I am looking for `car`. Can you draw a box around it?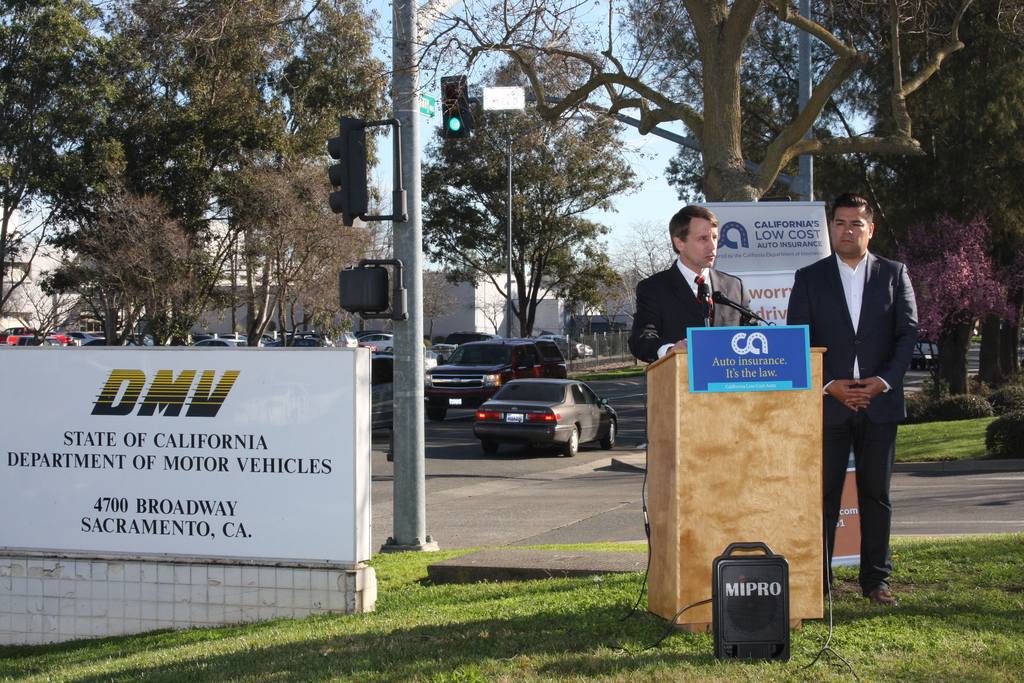
Sure, the bounding box is 913:342:939:367.
